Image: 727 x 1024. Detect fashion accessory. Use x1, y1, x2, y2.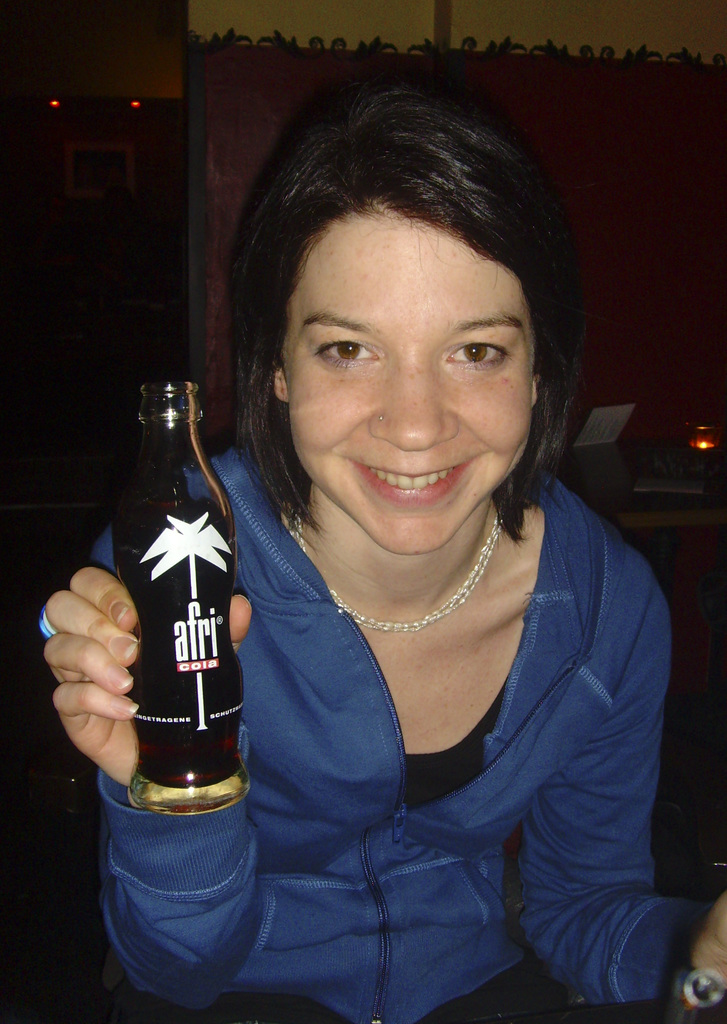
284, 510, 502, 640.
